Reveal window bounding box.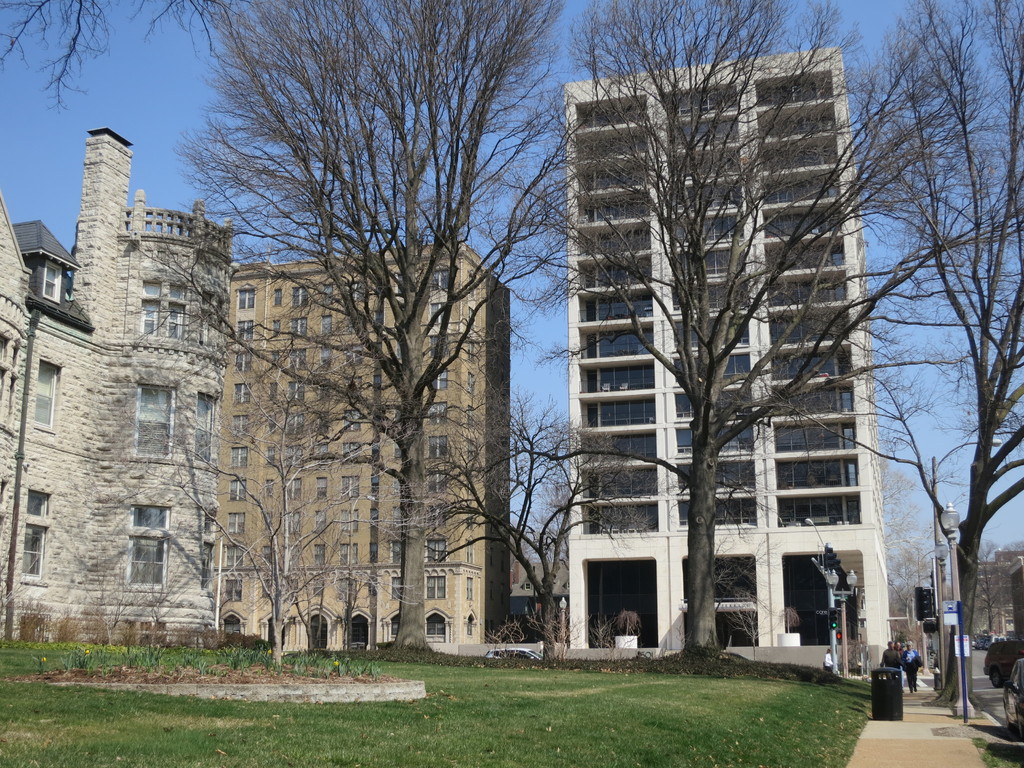
Revealed: <region>39, 257, 60, 310</region>.
